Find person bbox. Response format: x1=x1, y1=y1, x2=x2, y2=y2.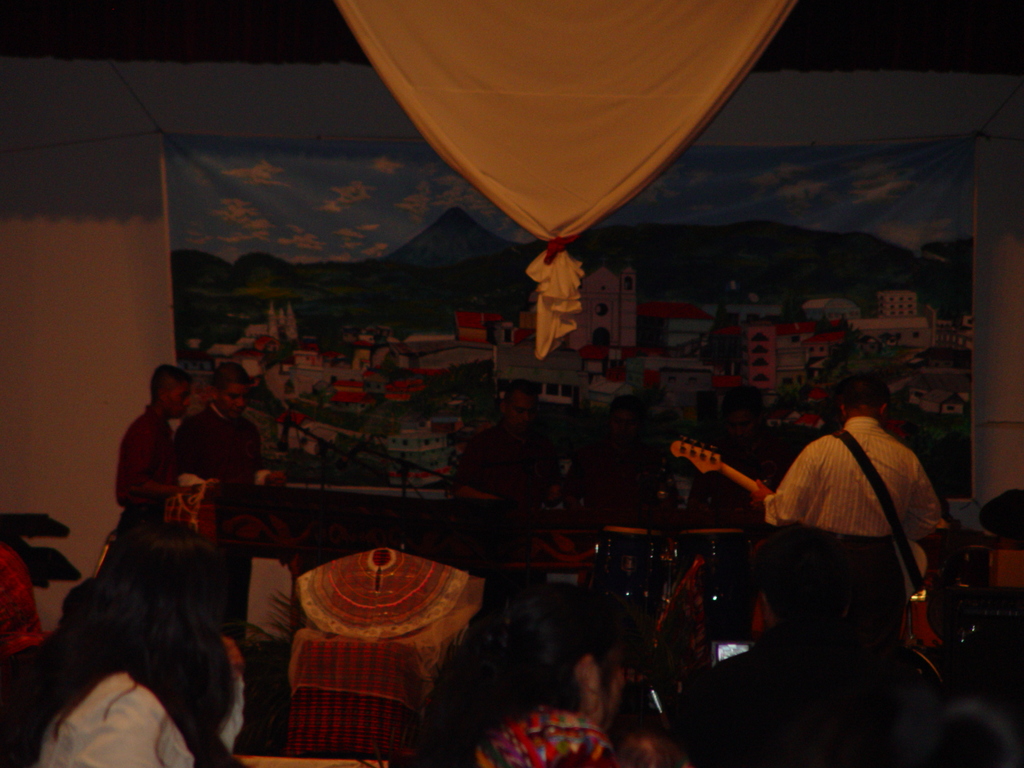
x1=109, y1=359, x2=188, y2=495.
